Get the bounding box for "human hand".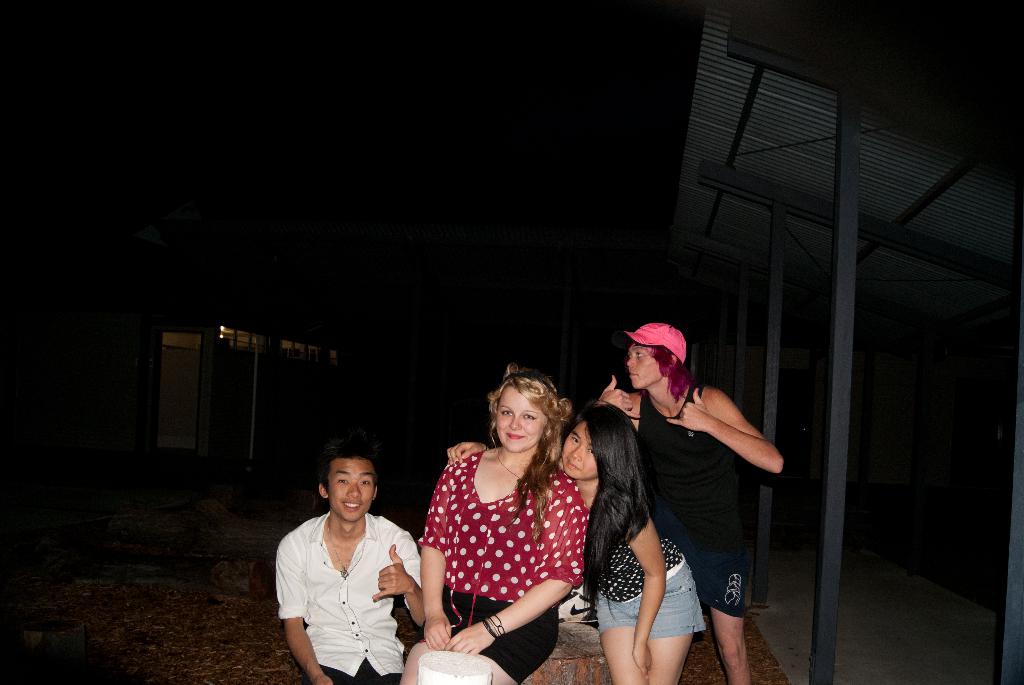
443 620 495 657.
